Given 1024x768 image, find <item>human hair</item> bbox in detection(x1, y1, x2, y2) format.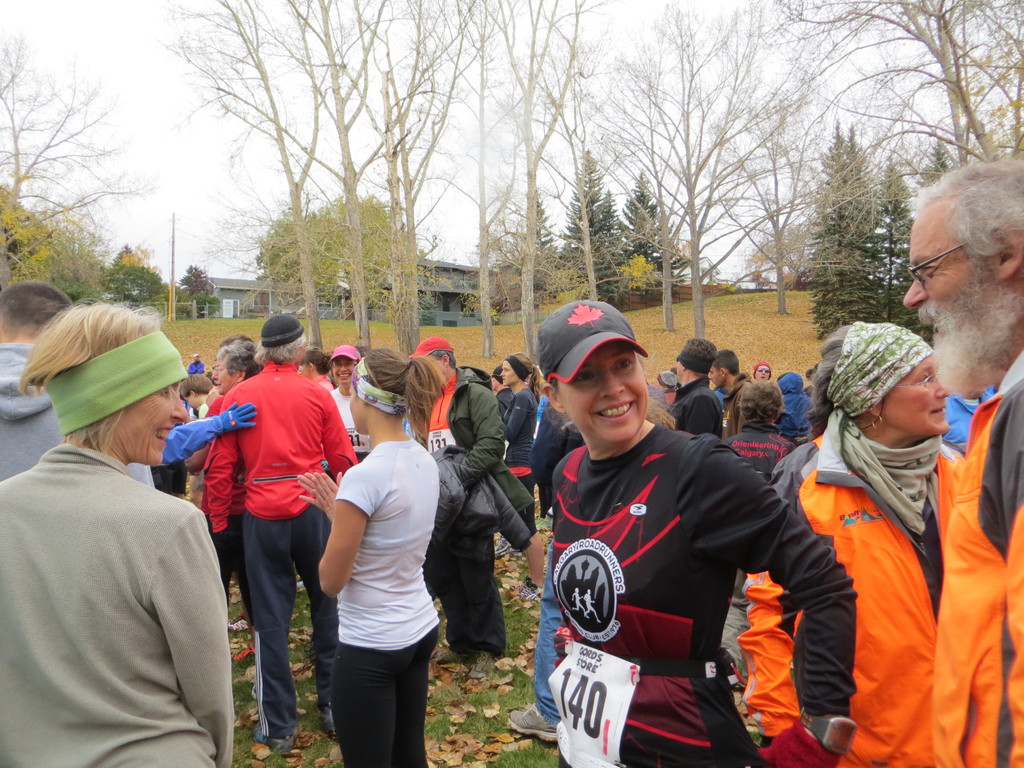
detection(177, 371, 211, 394).
